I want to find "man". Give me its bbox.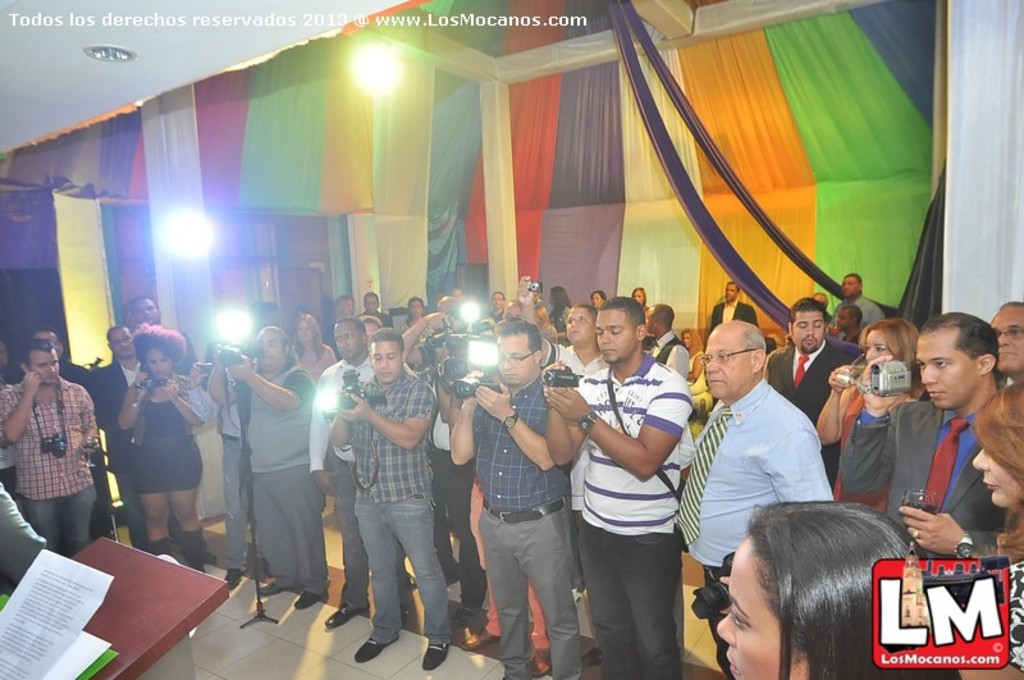
bbox=[0, 336, 102, 538].
